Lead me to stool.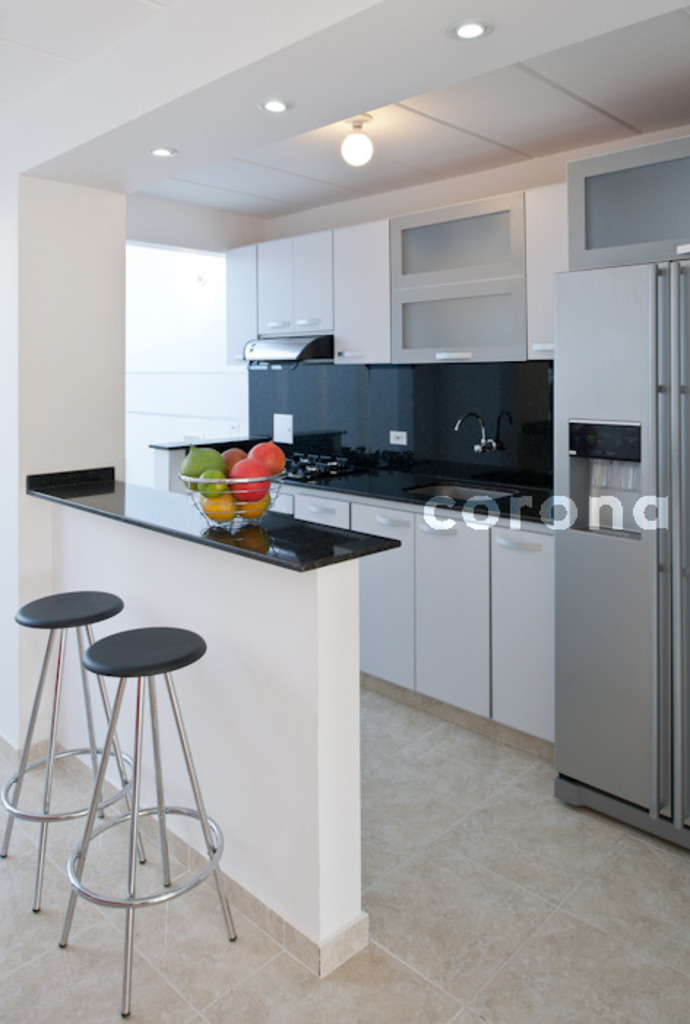
Lead to box=[0, 584, 117, 914].
